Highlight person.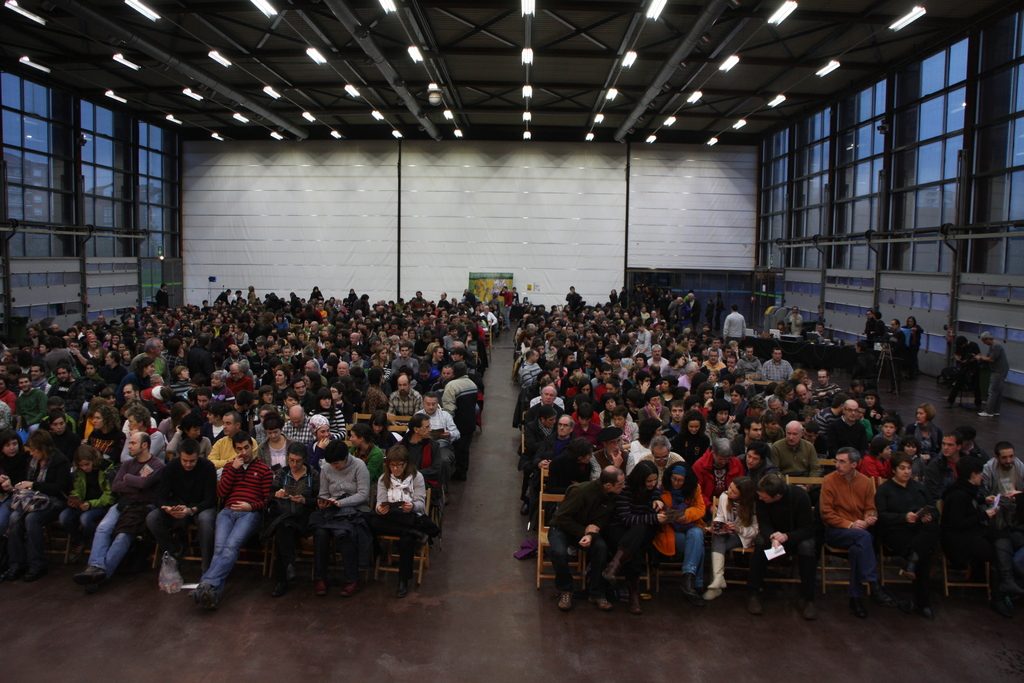
Highlighted region: region(147, 445, 220, 577).
